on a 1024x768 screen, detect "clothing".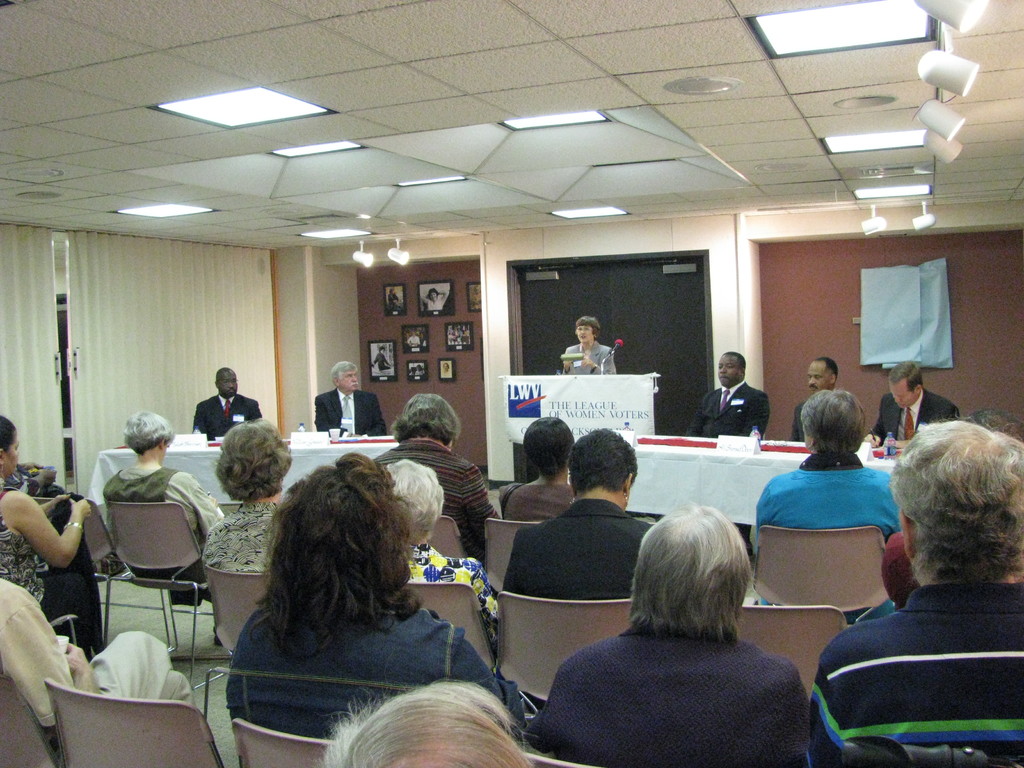
758:444:904:527.
